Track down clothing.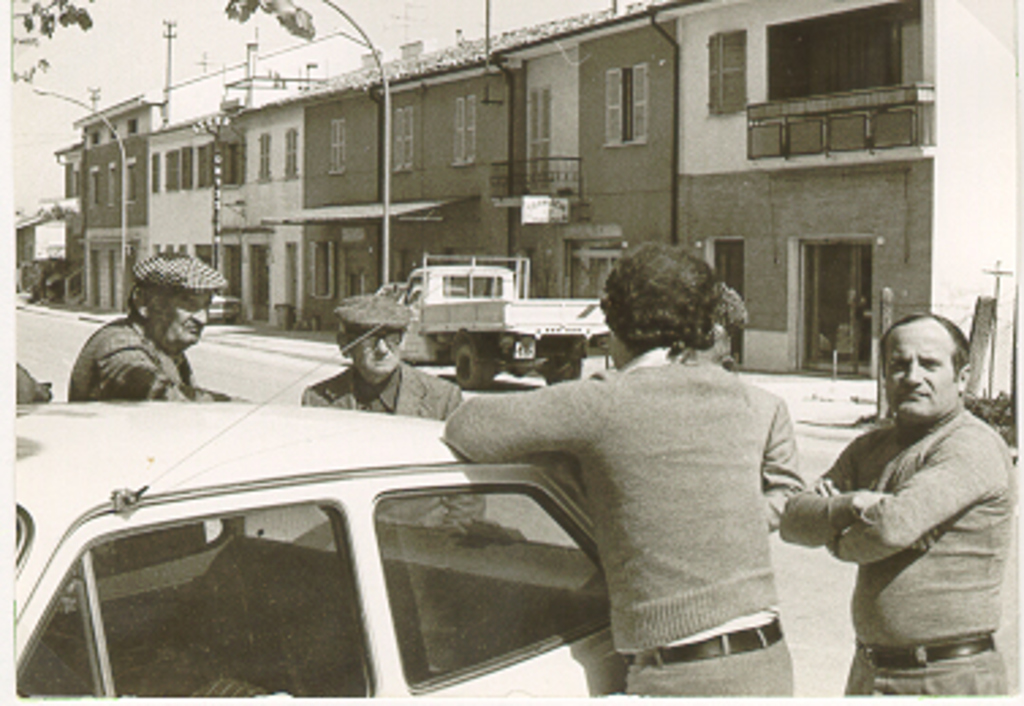
Tracked to [left=304, top=358, right=464, bottom=405].
